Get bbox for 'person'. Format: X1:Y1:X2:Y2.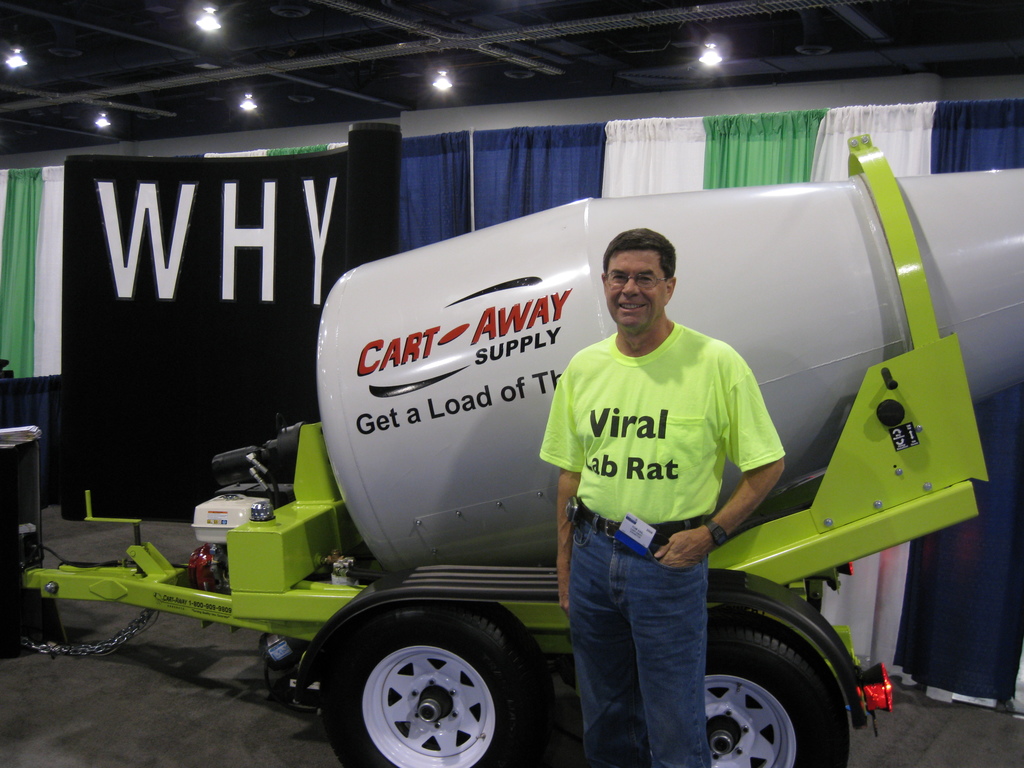
548:225:788:744.
